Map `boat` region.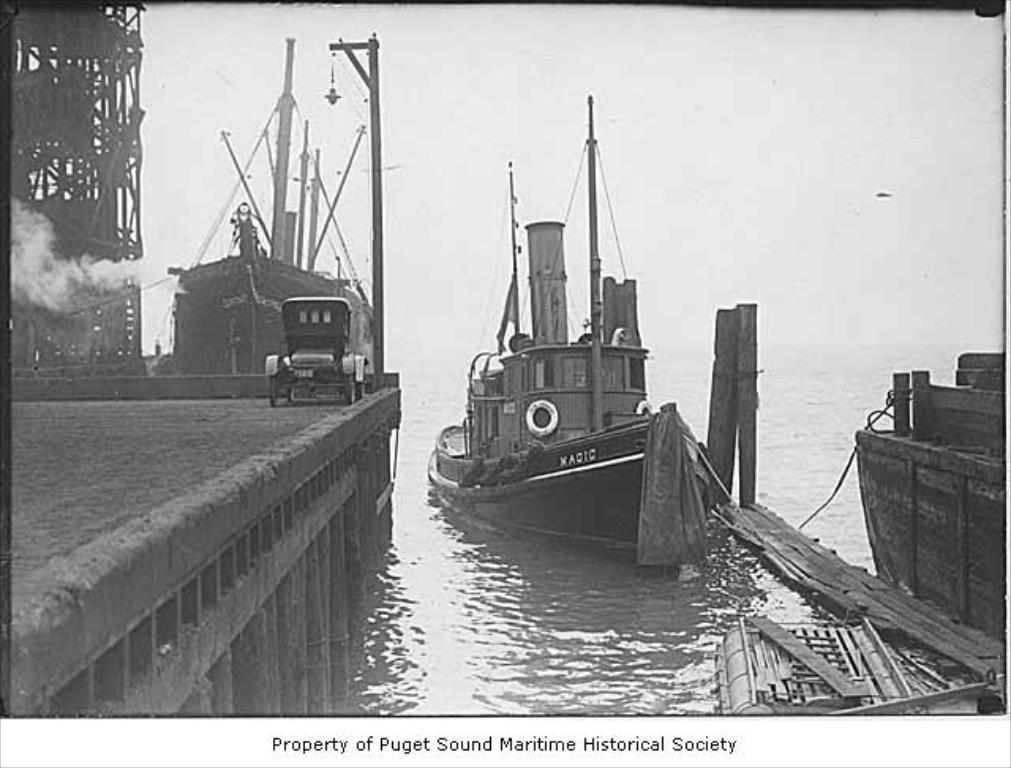
Mapped to bbox=(861, 349, 1005, 695).
